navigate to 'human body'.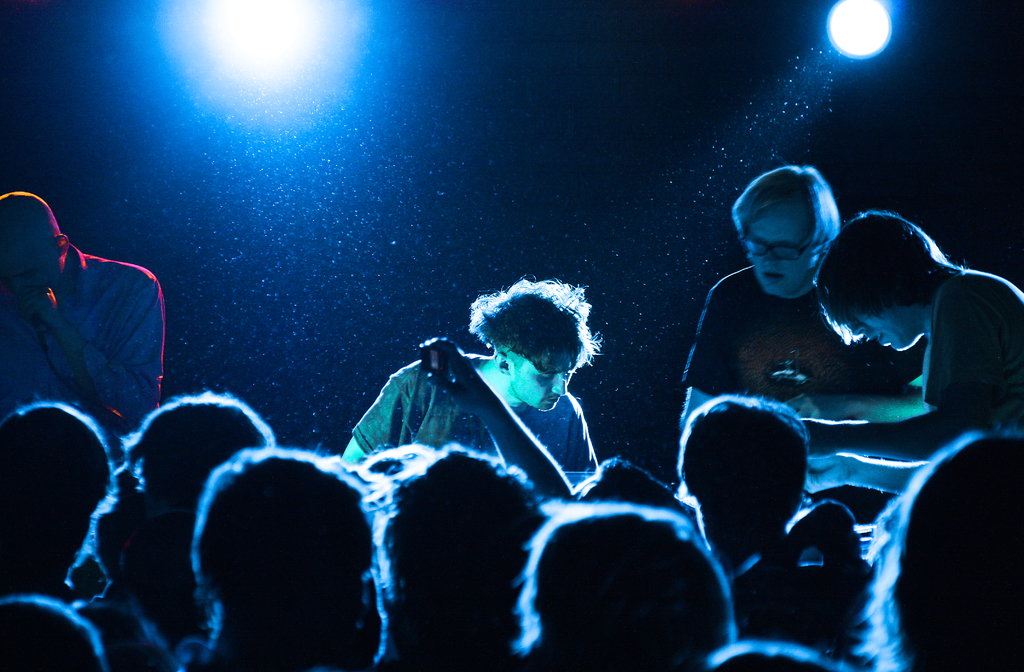
Navigation target: (695, 157, 946, 539).
